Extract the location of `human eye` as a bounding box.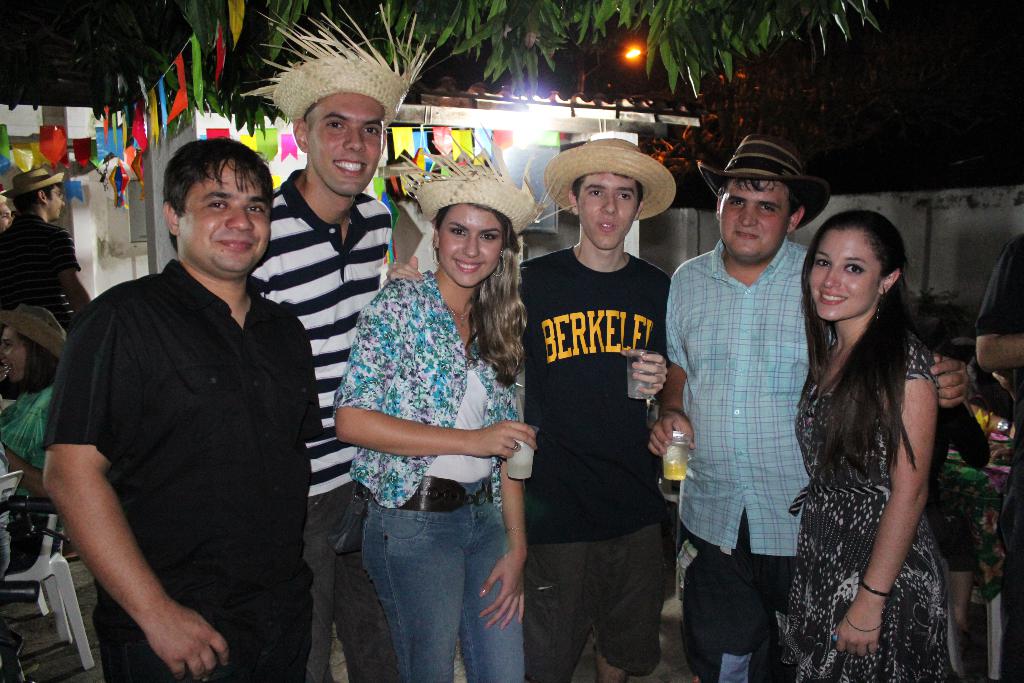
814 254 831 270.
